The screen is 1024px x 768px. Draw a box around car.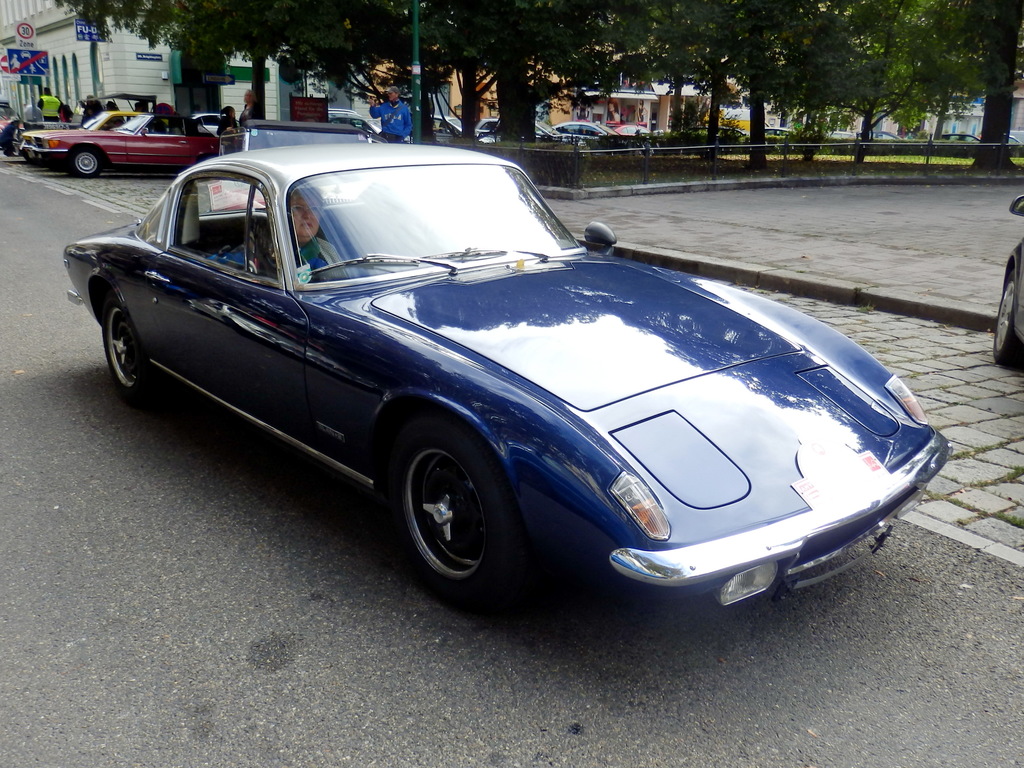
pyautogui.locateOnScreen(551, 120, 610, 136).
